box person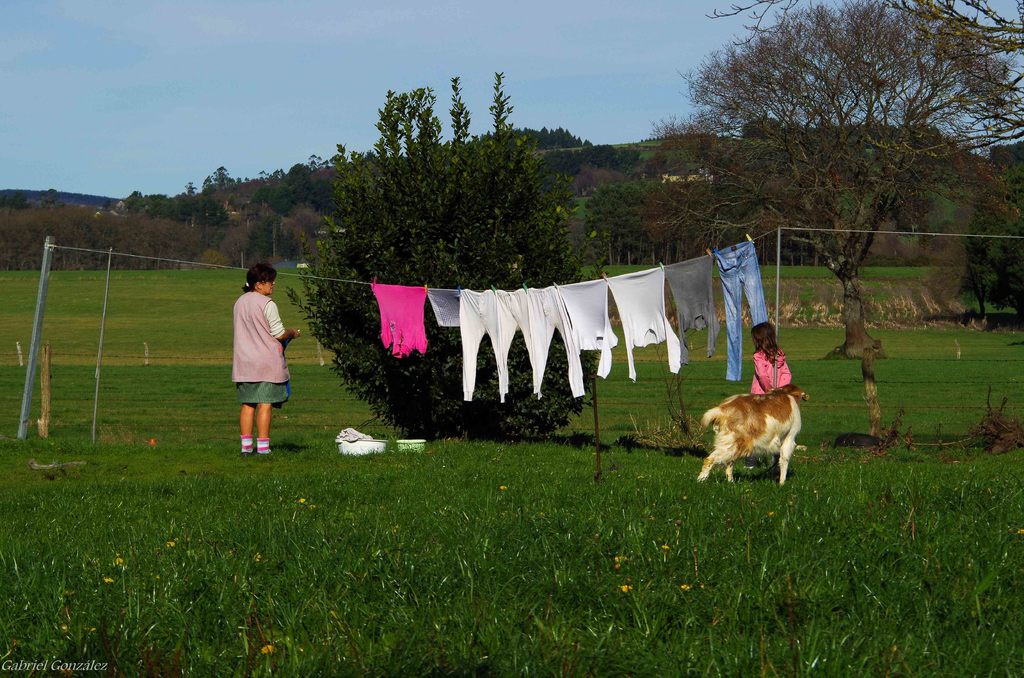
(left=219, top=257, right=289, bottom=460)
